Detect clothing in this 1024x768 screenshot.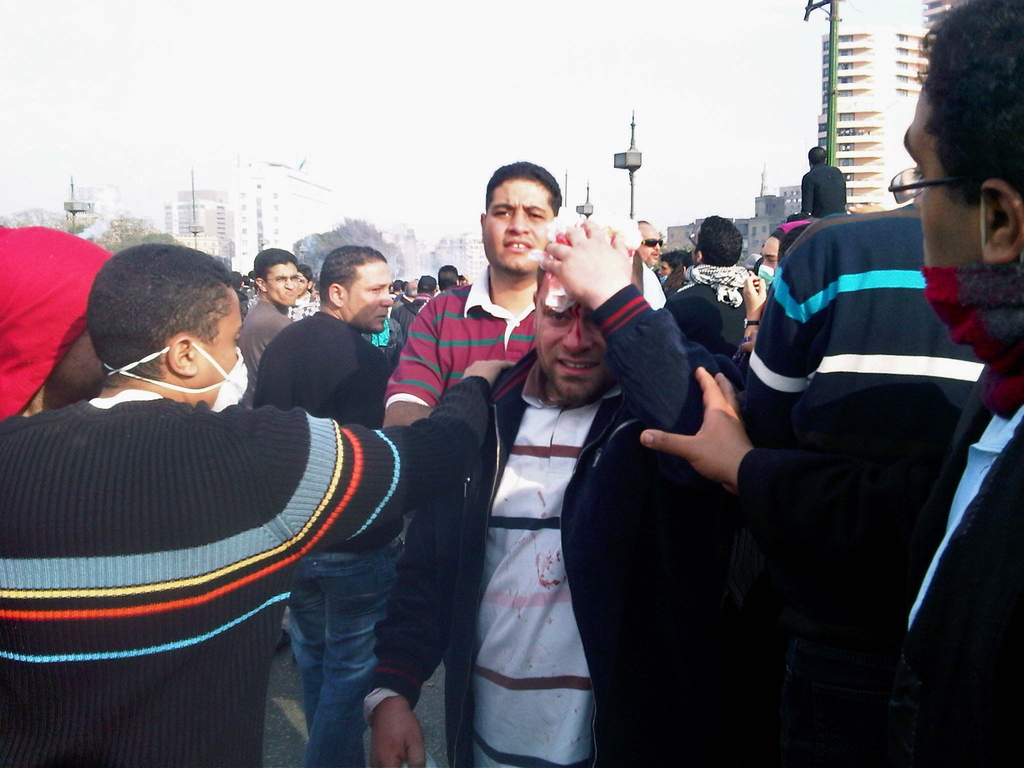
Detection: [x1=738, y1=261, x2=1023, y2=767].
